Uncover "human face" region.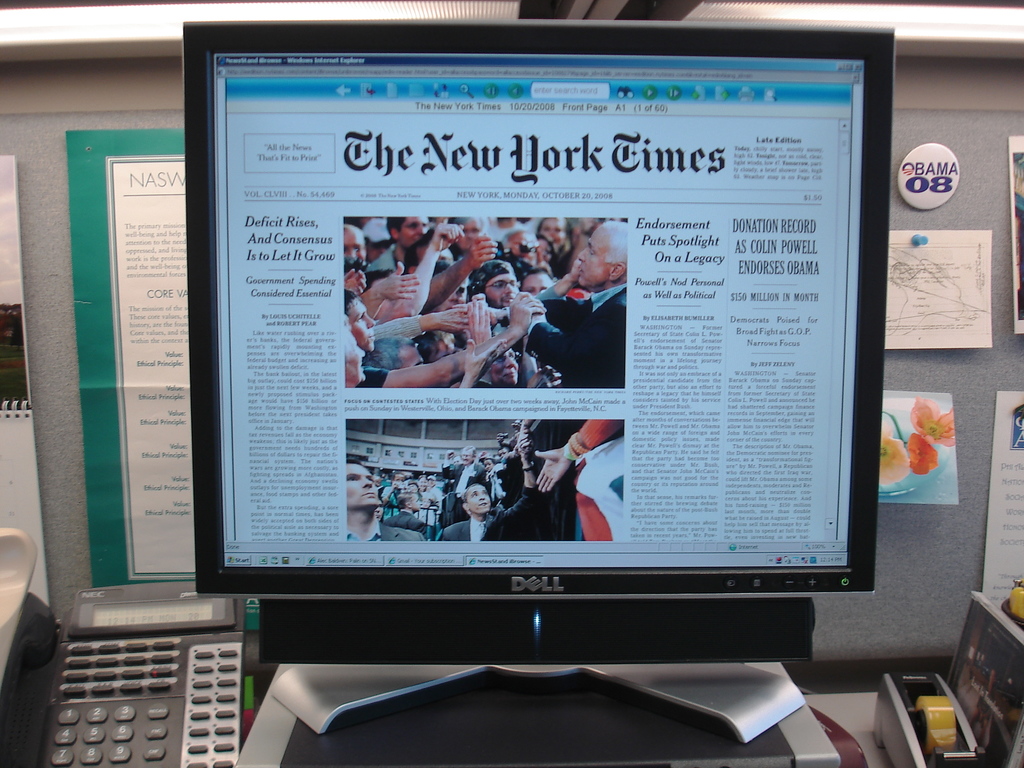
Uncovered: rect(404, 344, 426, 367).
